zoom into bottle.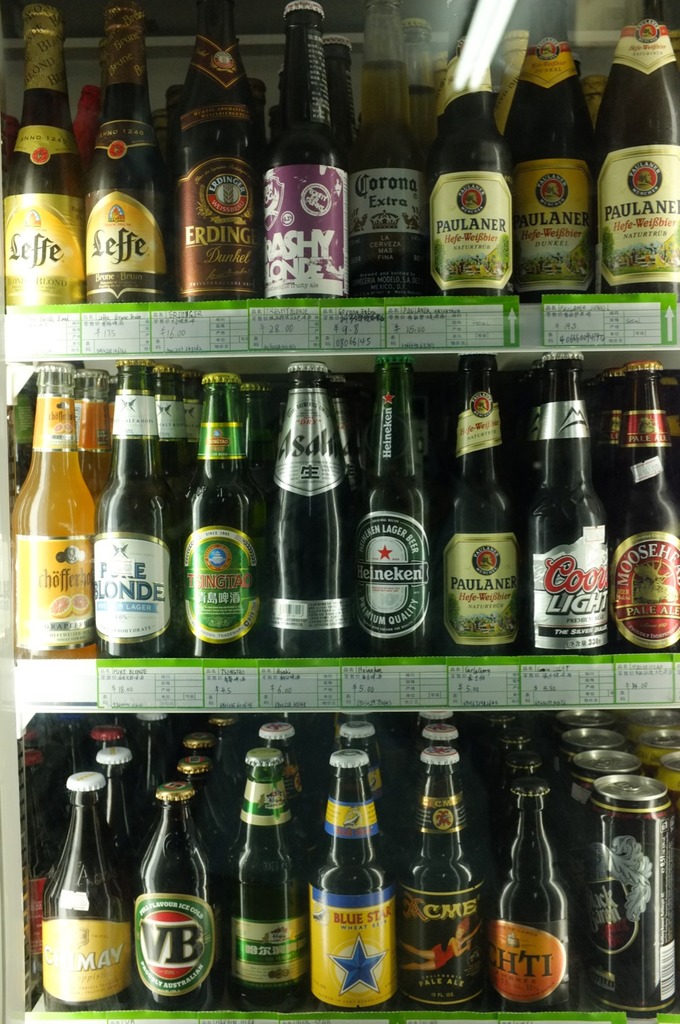
Zoom target: bbox=(400, 740, 499, 1000).
